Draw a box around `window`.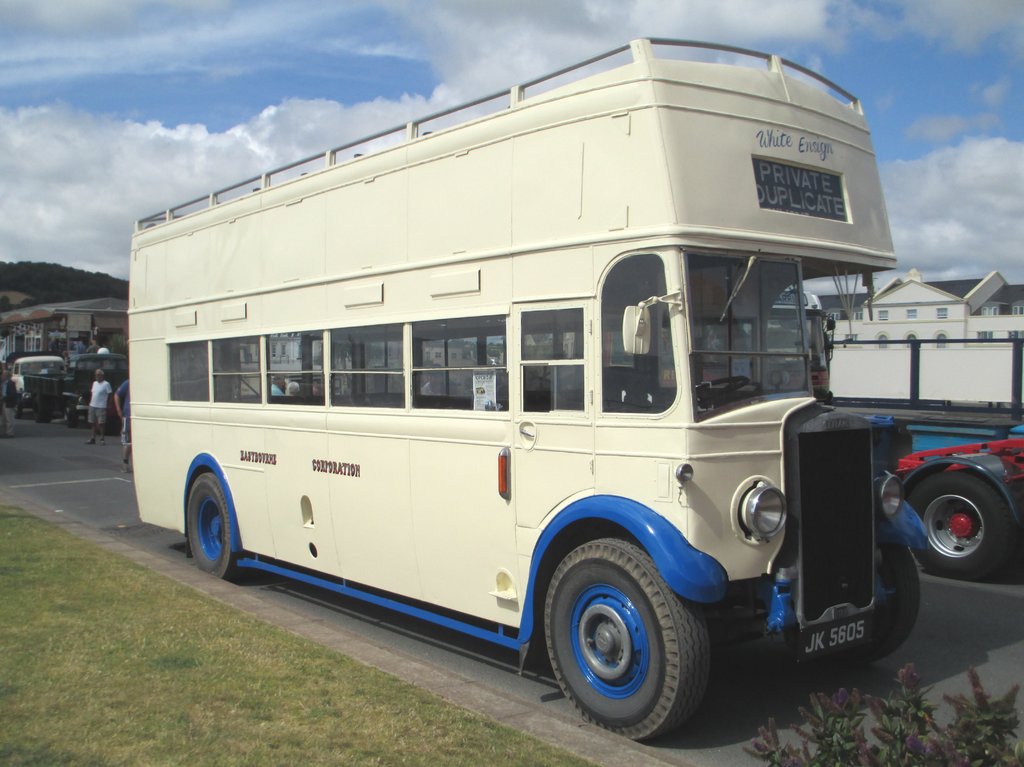
left=195, top=337, right=264, bottom=403.
